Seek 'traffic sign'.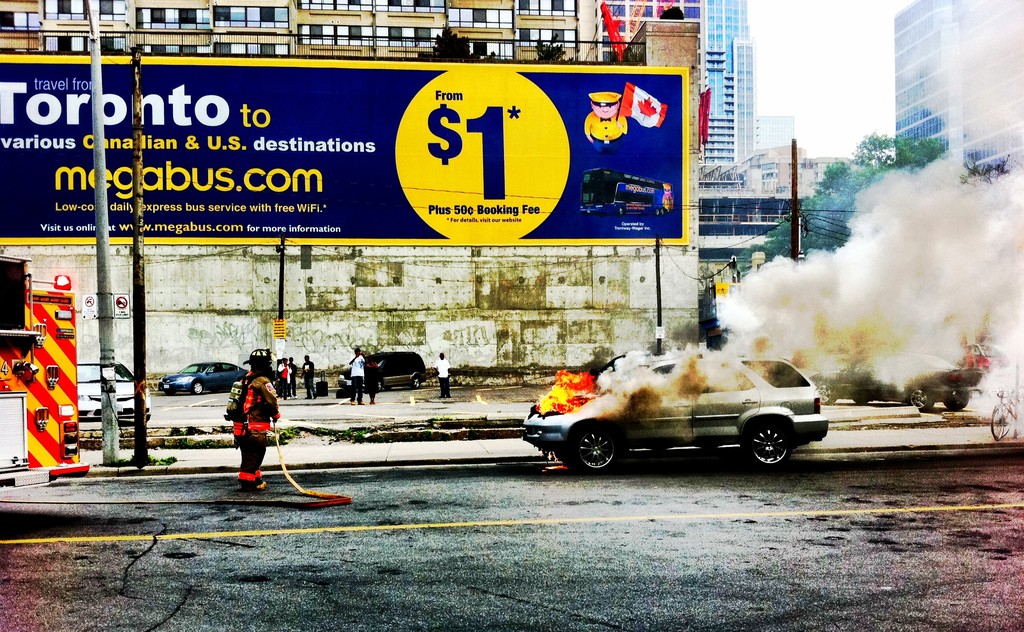
select_region(78, 292, 98, 320).
